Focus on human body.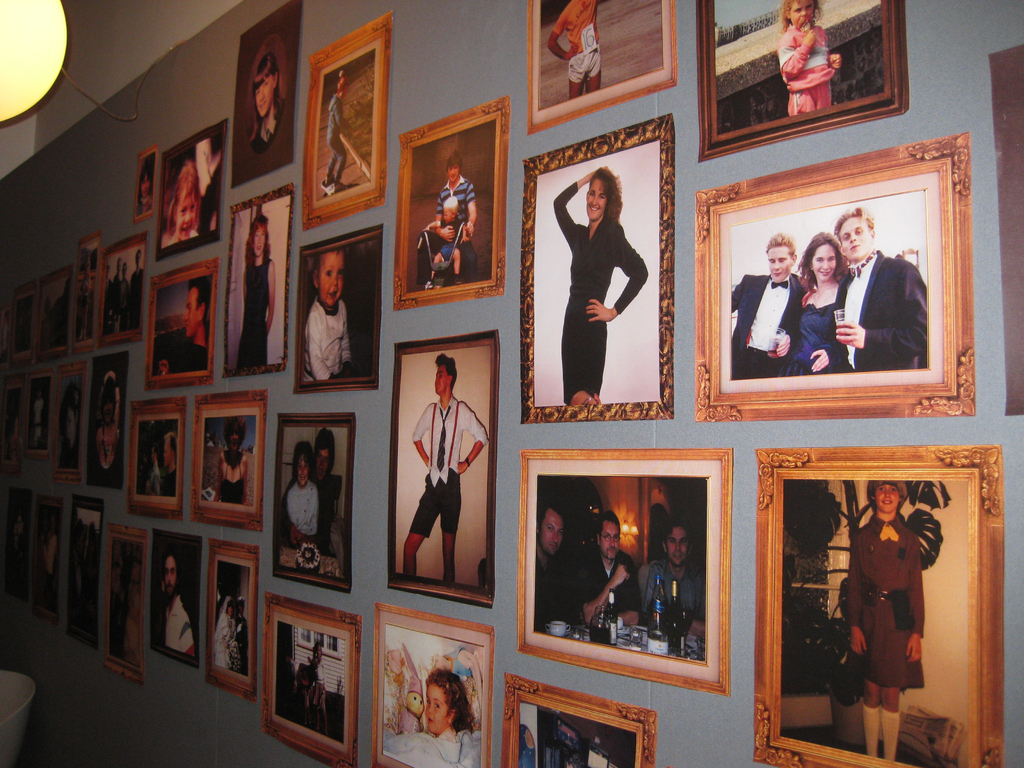
Focused at (545,0,604,99).
